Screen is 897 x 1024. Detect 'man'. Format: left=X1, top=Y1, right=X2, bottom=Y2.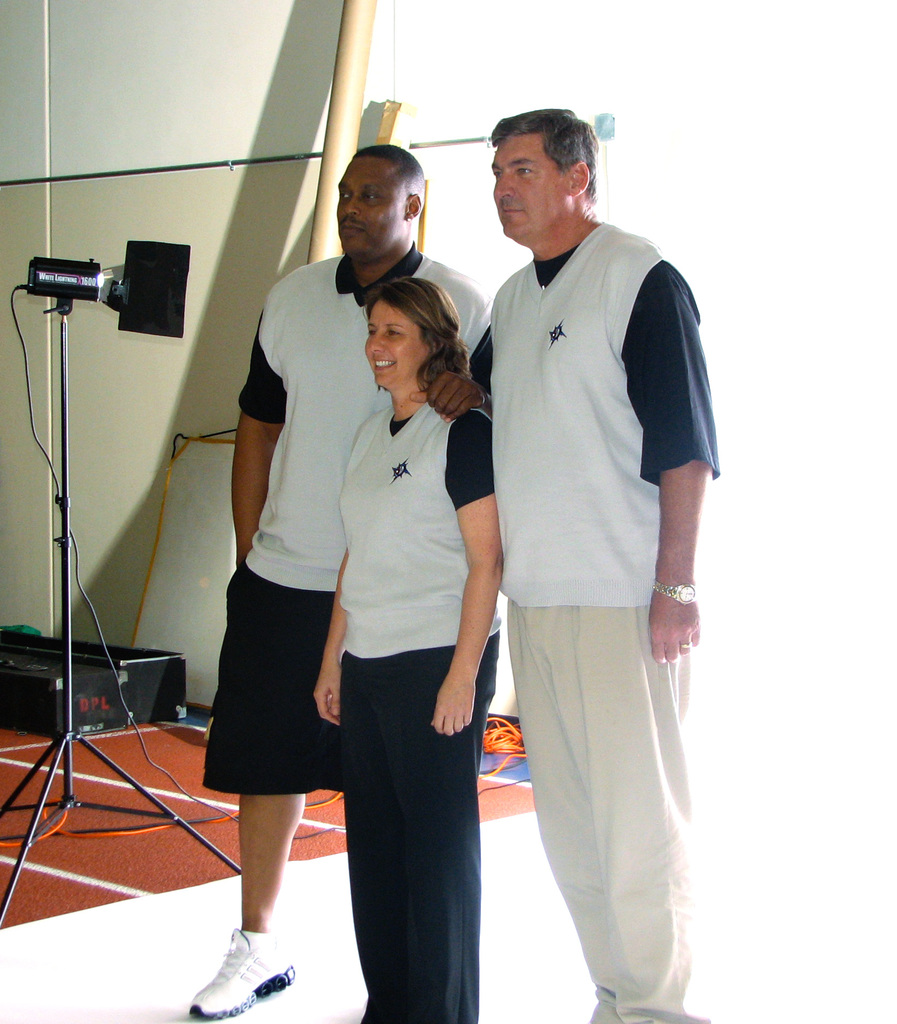
left=191, top=141, right=489, bottom=1023.
